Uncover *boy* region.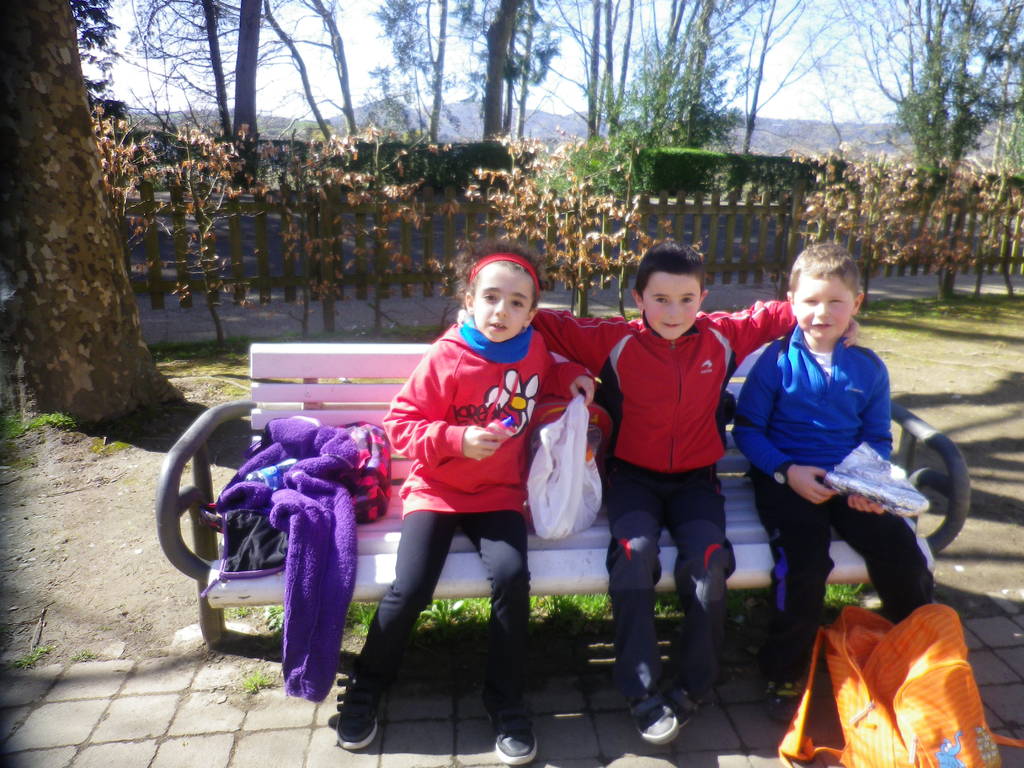
Uncovered: [x1=733, y1=239, x2=933, y2=719].
